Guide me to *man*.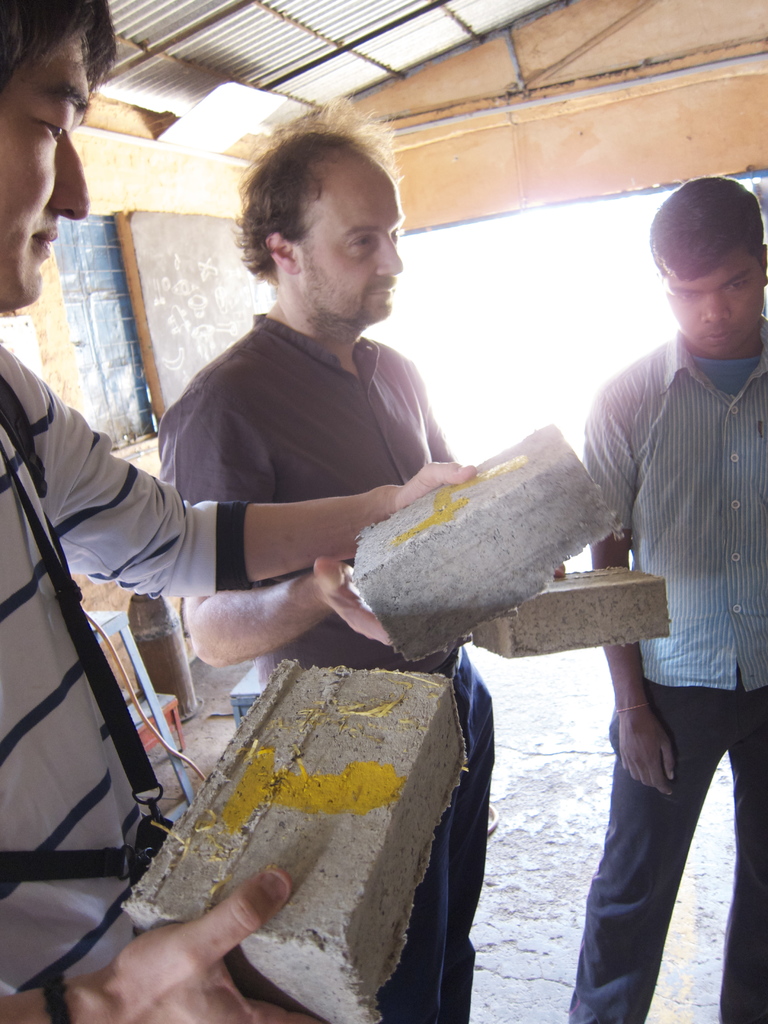
Guidance: (151,97,570,1023).
